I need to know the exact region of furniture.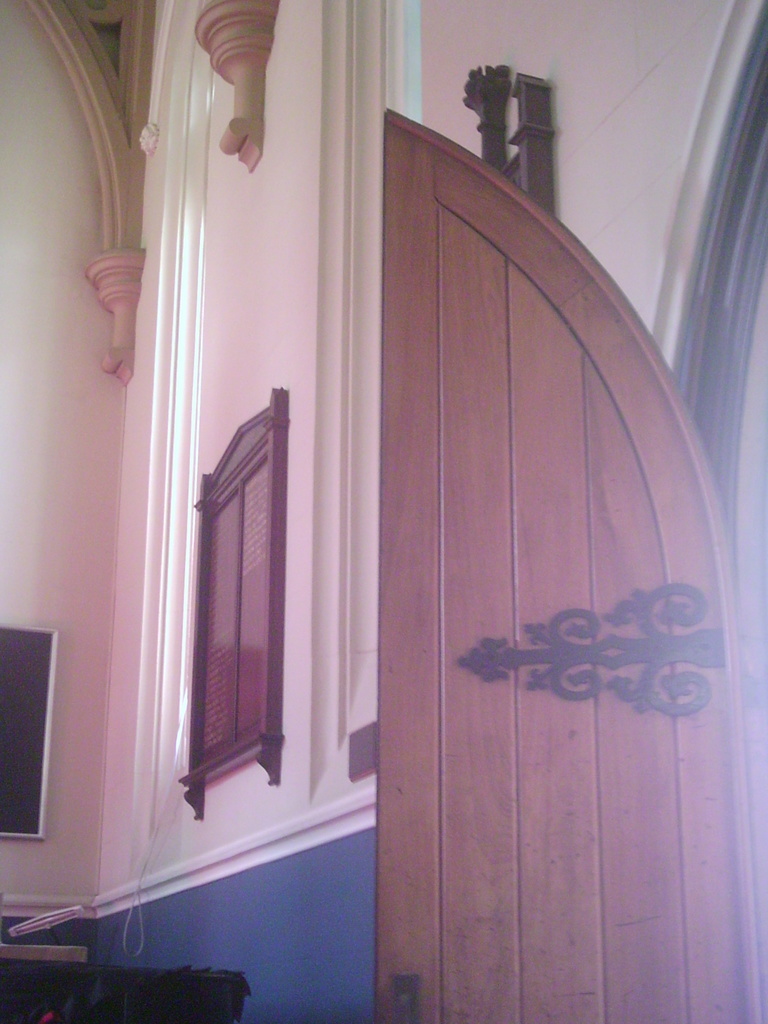
Region: <box>4,960,253,1023</box>.
